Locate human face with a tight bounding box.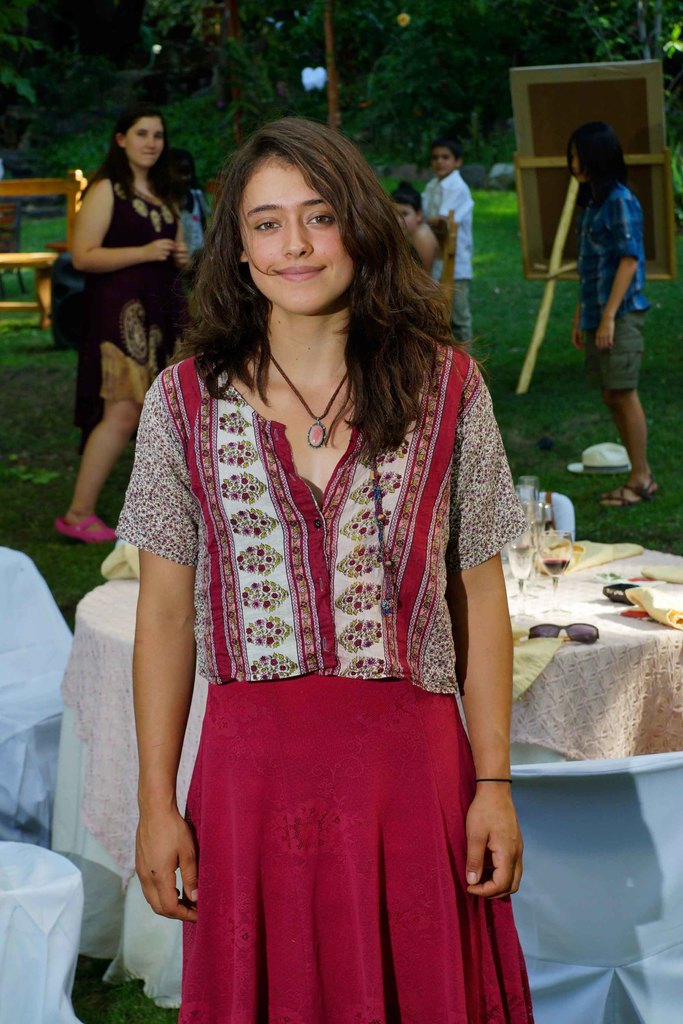
395:204:414:232.
